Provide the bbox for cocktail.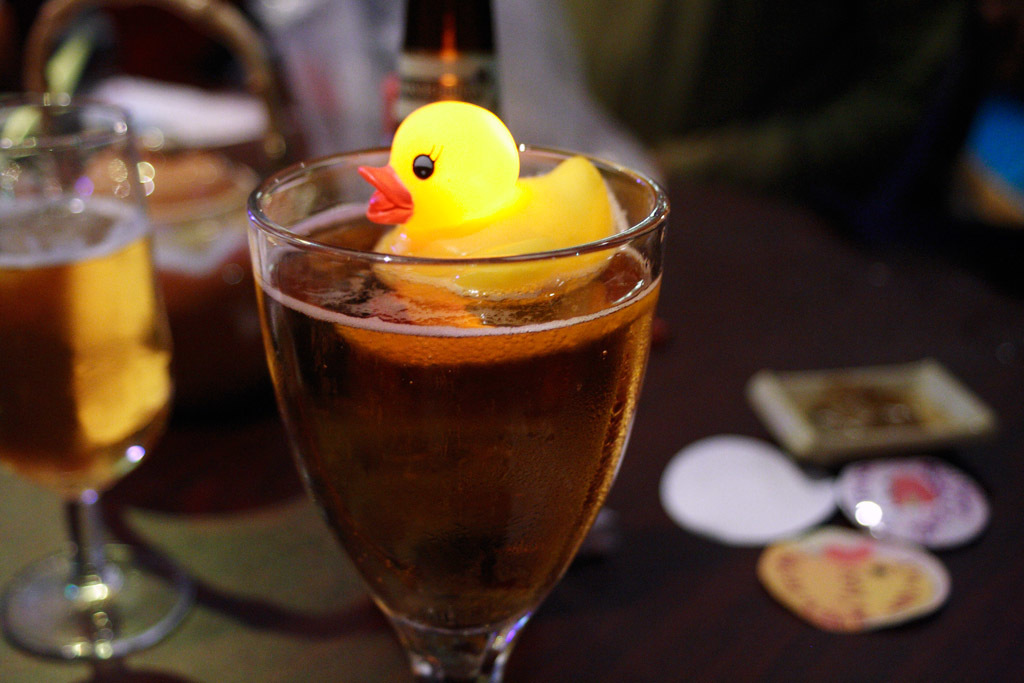
bbox=(0, 95, 194, 662).
